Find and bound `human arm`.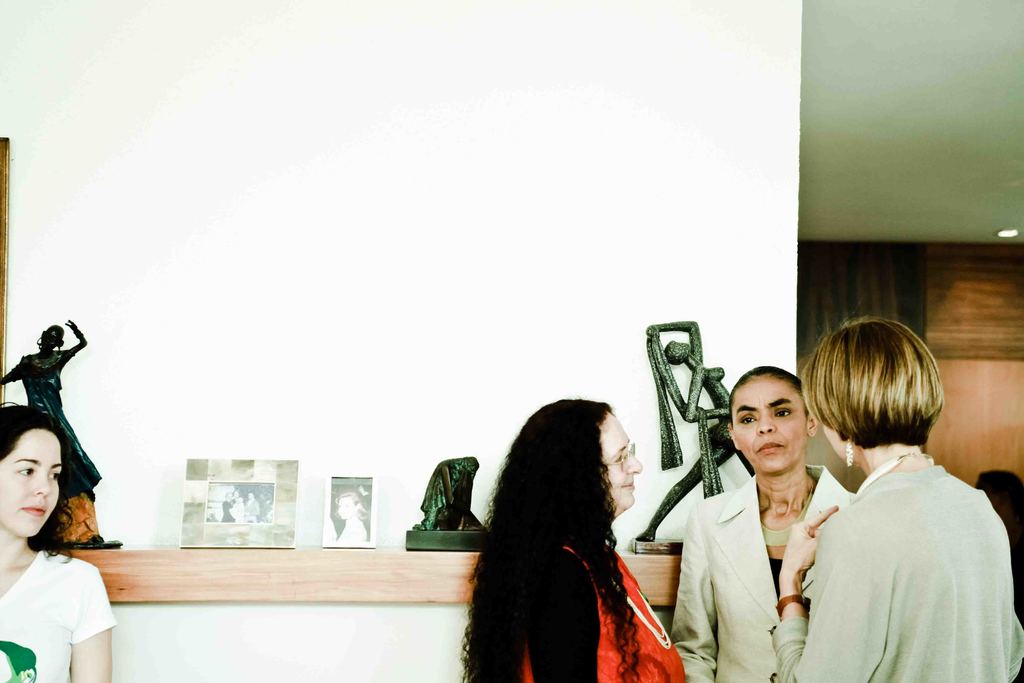
Bound: x1=65, y1=560, x2=125, y2=682.
